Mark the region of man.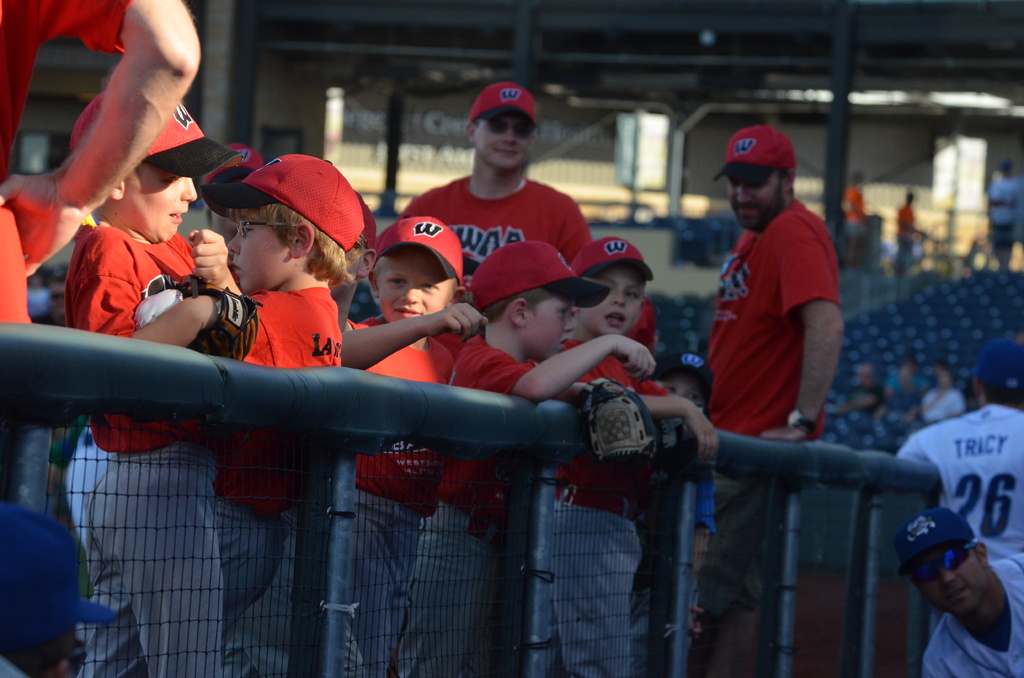
Region: (left=0, top=491, right=118, bottom=677).
